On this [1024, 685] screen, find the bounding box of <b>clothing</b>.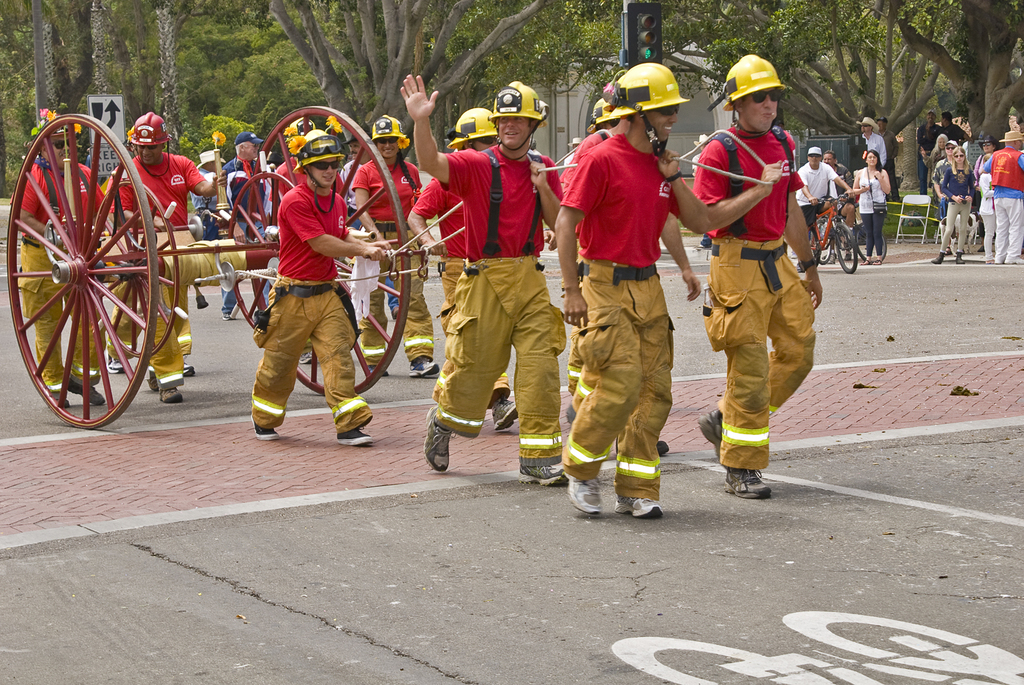
Bounding box: {"x1": 410, "y1": 172, "x2": 519, "y2": 393}.
